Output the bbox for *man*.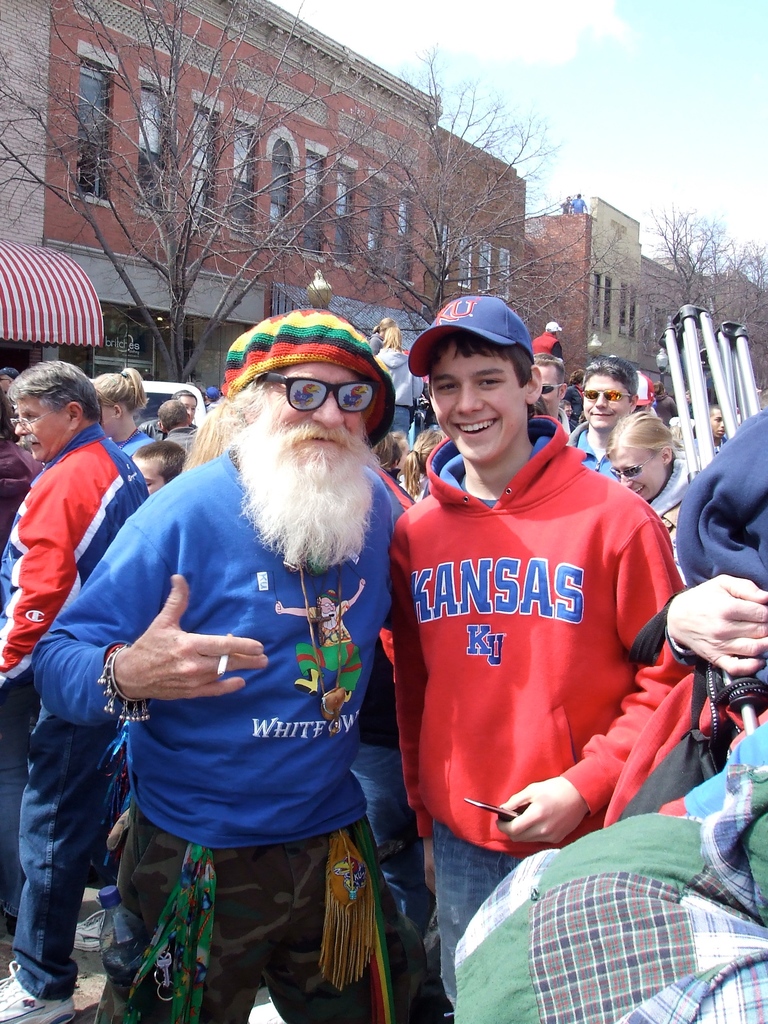
bbox=[0, 362, 163, 1021].
